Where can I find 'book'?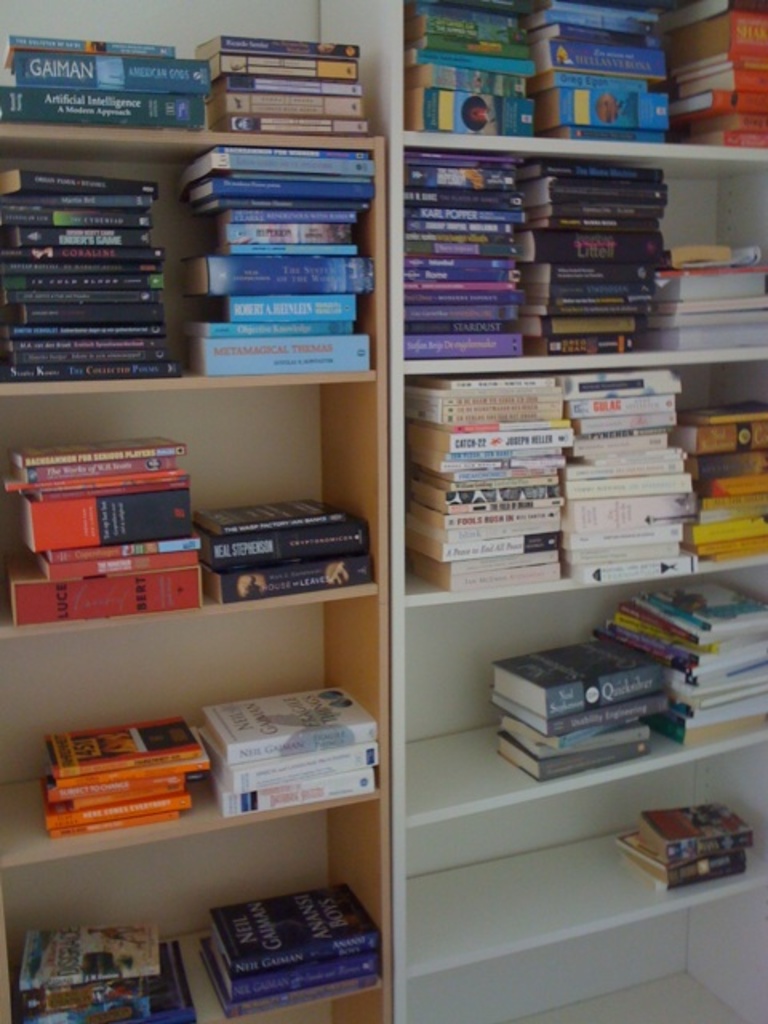
You can find it at BBox(208, 685, 373, 766).
